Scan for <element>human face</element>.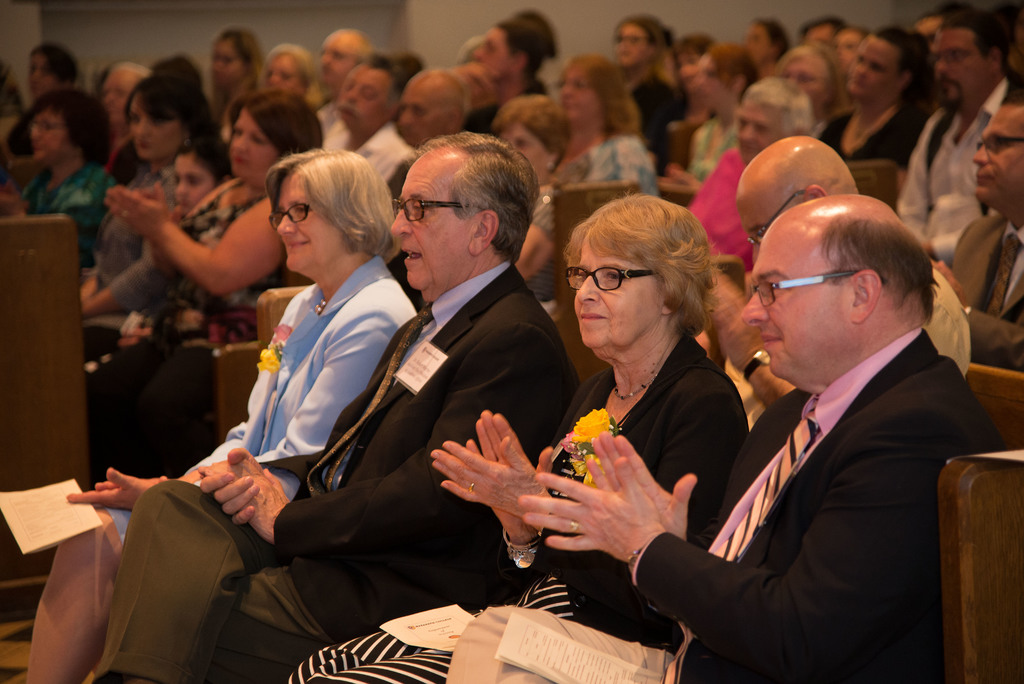
Scan result: 234:110:270:183.
